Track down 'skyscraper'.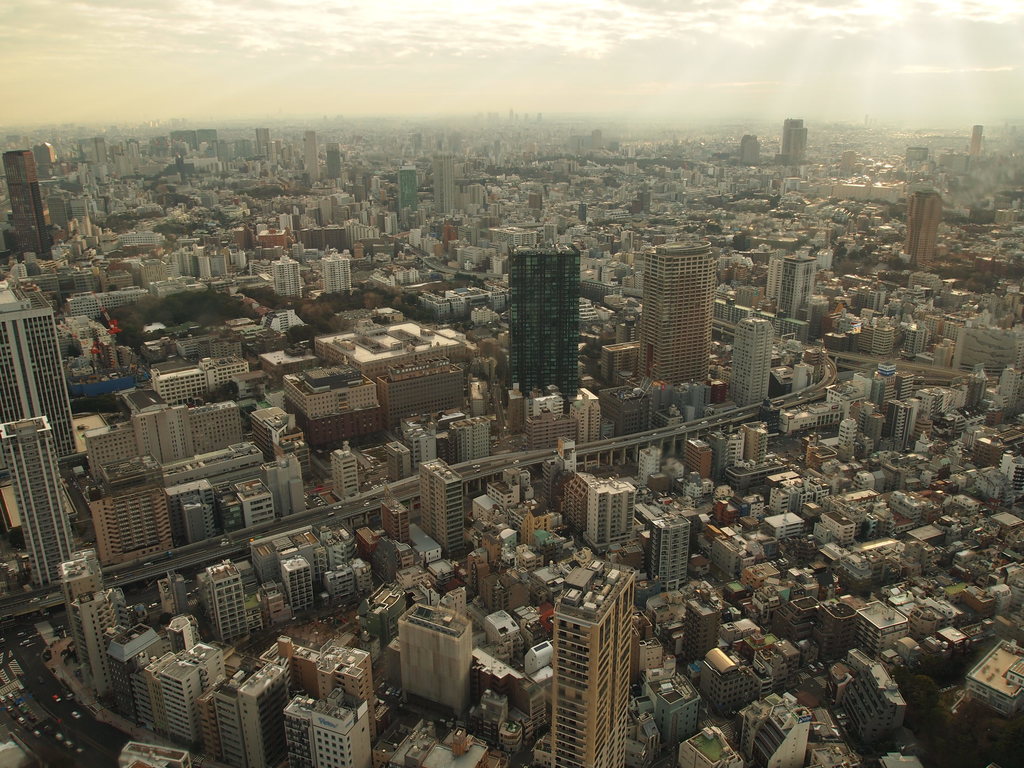
Tracked to (left=1, top=417, right=80, bottom=595).
